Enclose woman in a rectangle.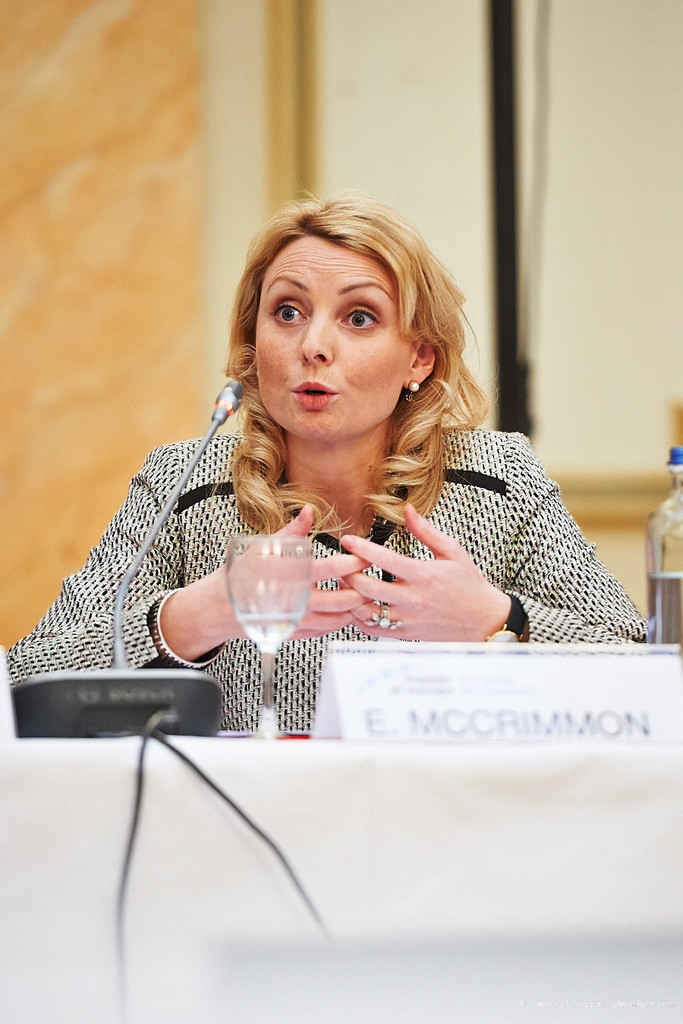
[x1=111, y1=208, x2=631, y2=785].
